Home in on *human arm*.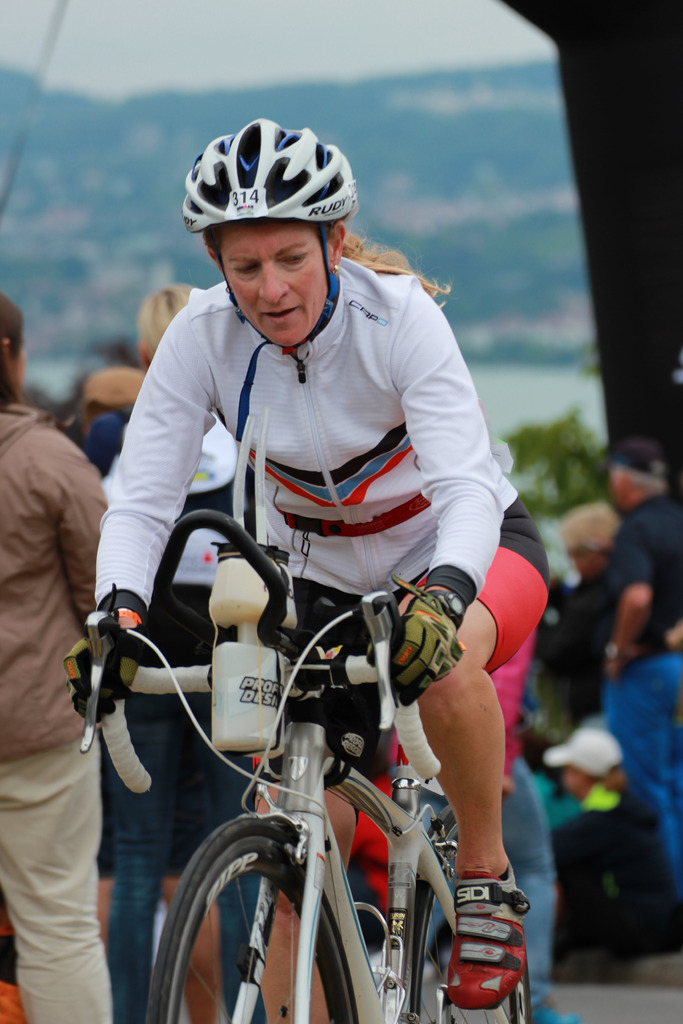
Homed in at [left=78, top=305, right=220, bottom=717].
